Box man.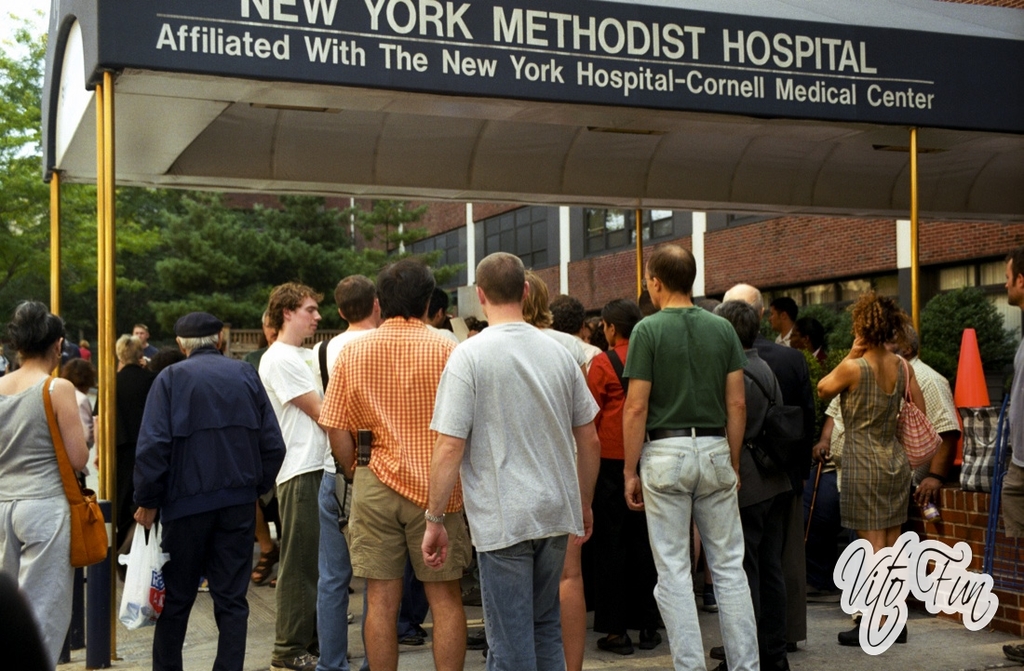
select_region(996, 248, 1023, 659).
